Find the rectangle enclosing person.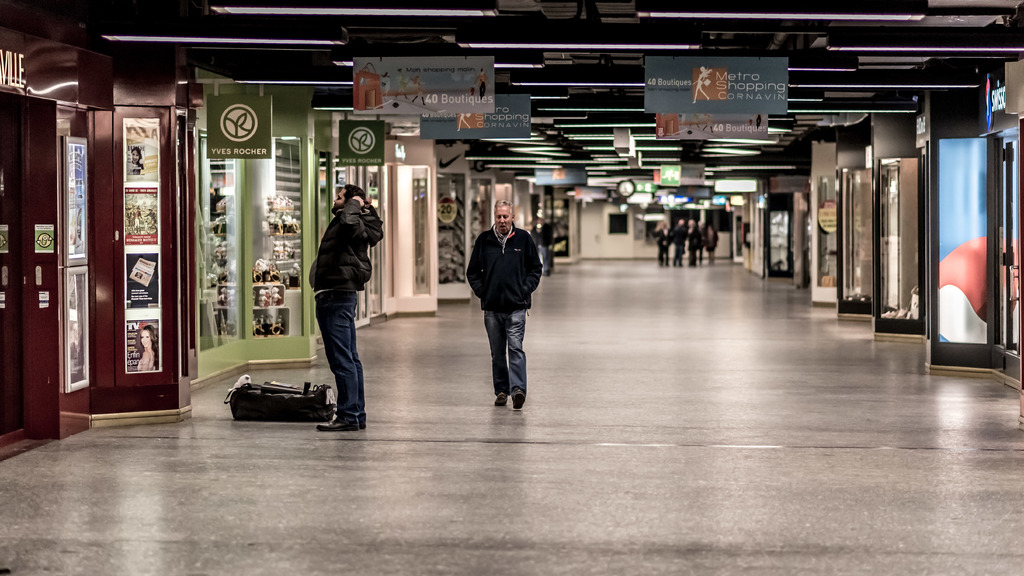
pyautogui.locateOnScreen(705, 226, 720, 264).
